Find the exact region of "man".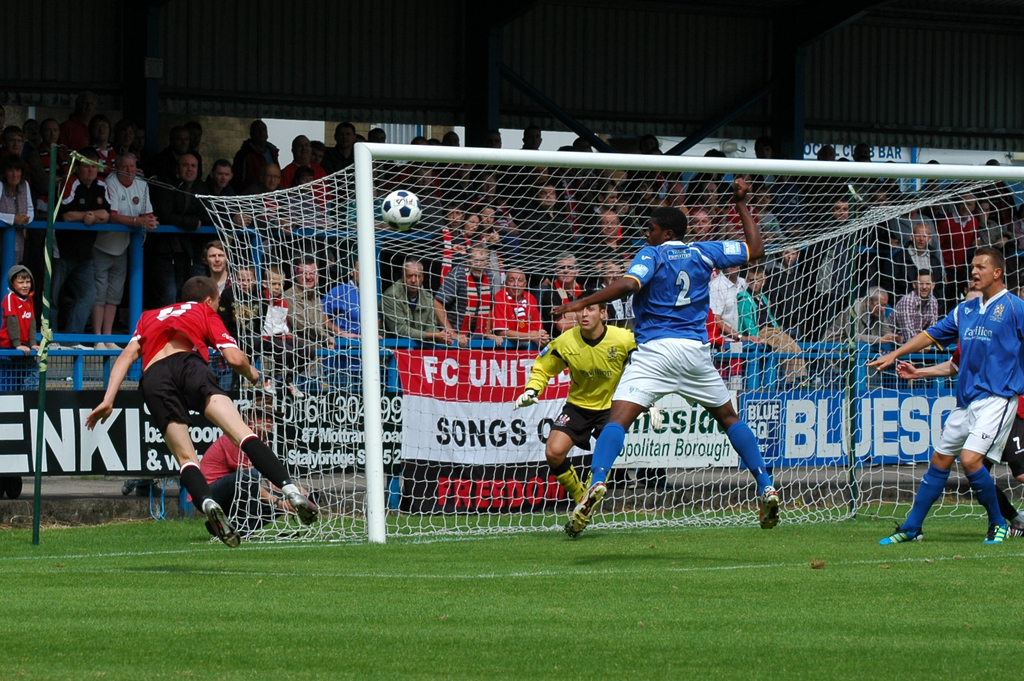
Exact region: (left=893, top=273, right=934, bottom=350).
